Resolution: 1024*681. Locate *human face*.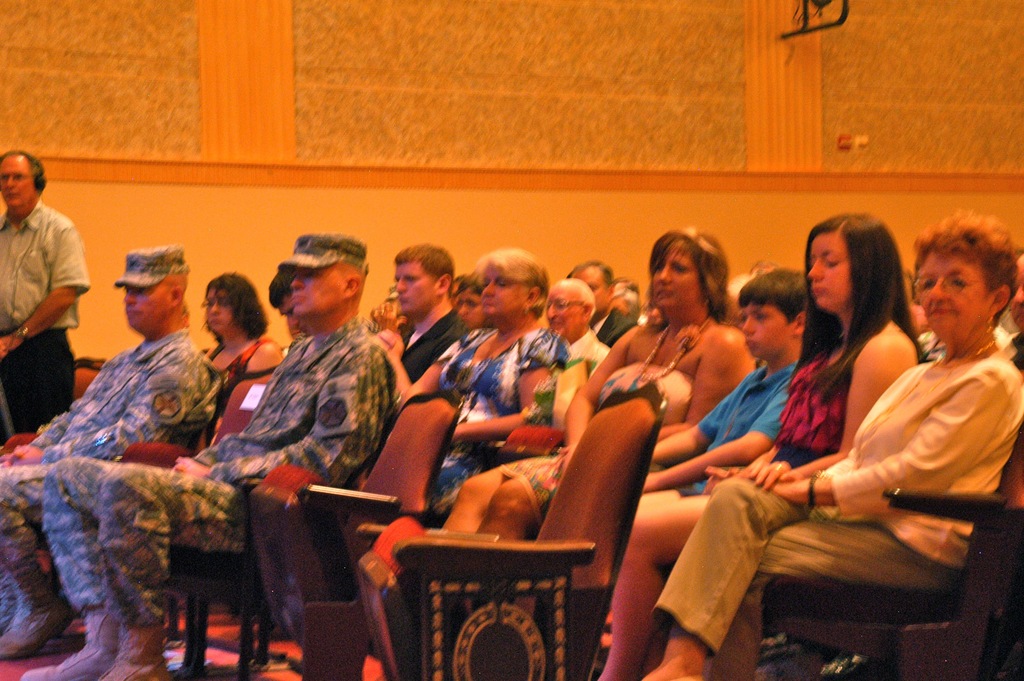
box=[288, 267, 342, 320].
